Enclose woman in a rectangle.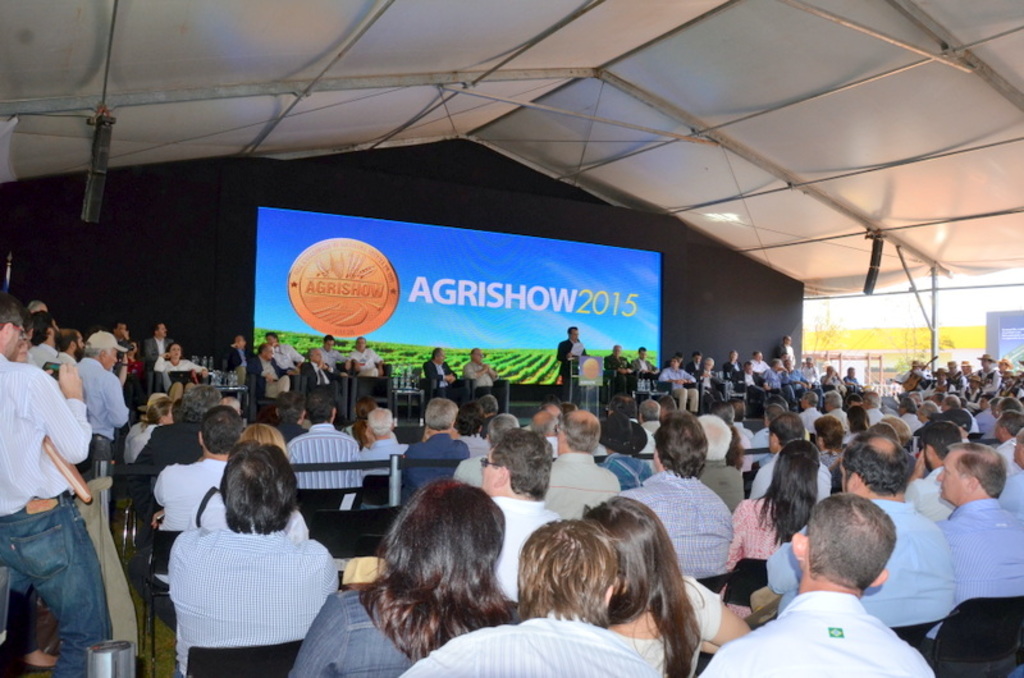
locate(282, 480, 520, 677).
